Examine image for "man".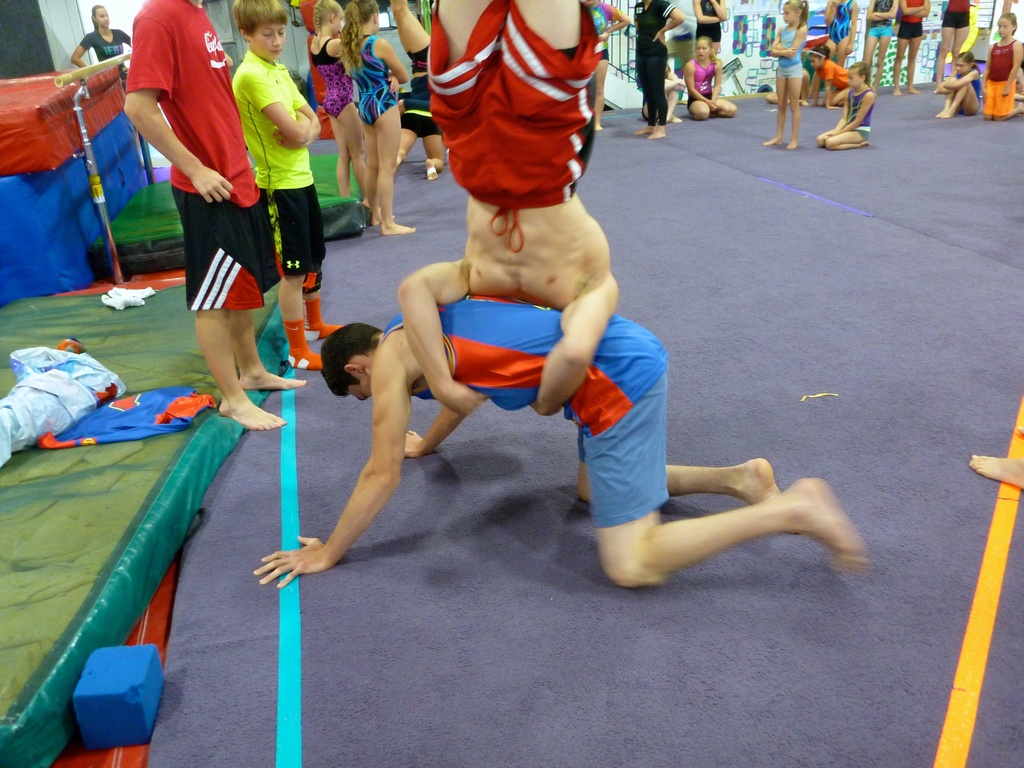
Examination result: (left=396, top=2, right=620, bottom=421).
